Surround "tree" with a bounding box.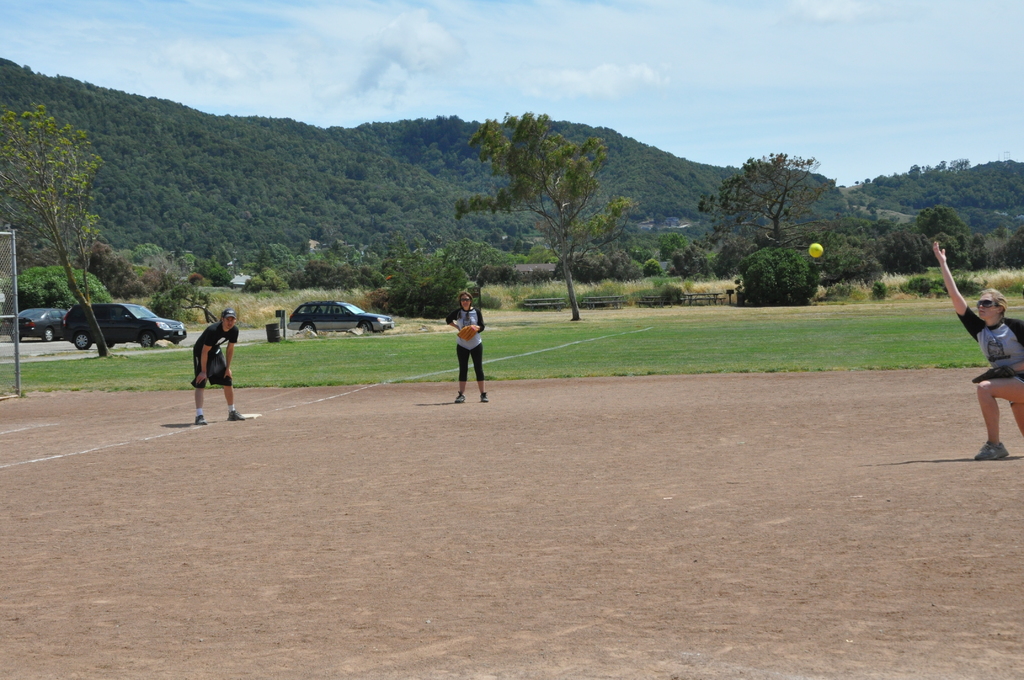
box(190, 254, 234, 288).
